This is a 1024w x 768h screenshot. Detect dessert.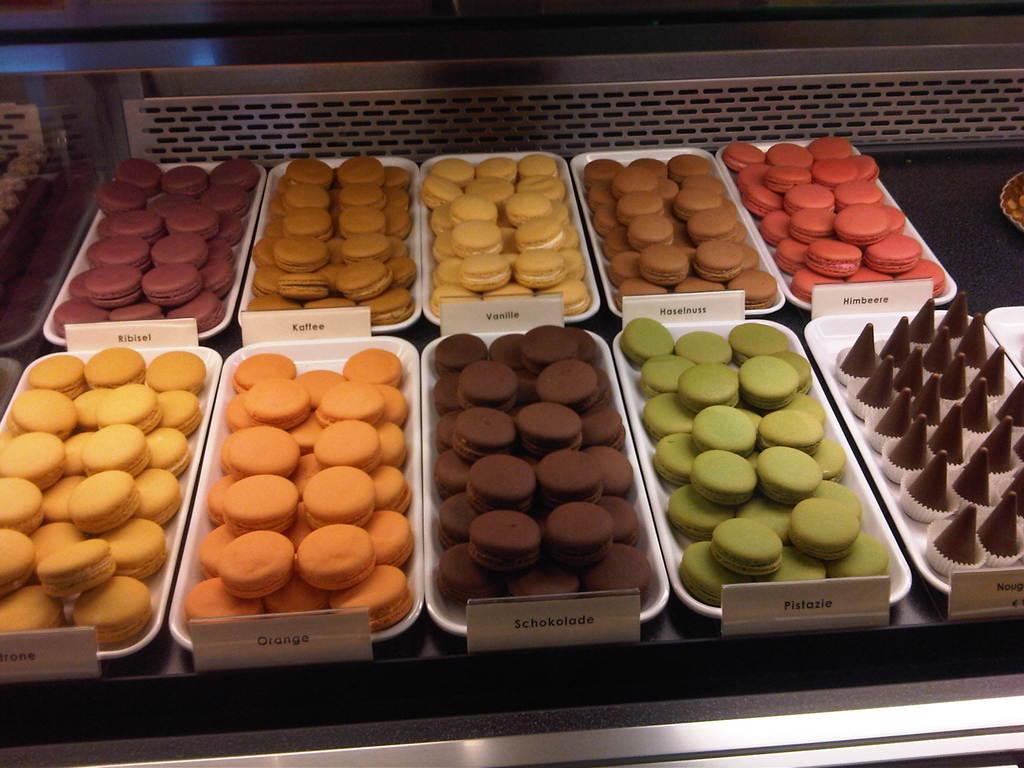
x1=515, y1=196, x2=543, y2=220.
